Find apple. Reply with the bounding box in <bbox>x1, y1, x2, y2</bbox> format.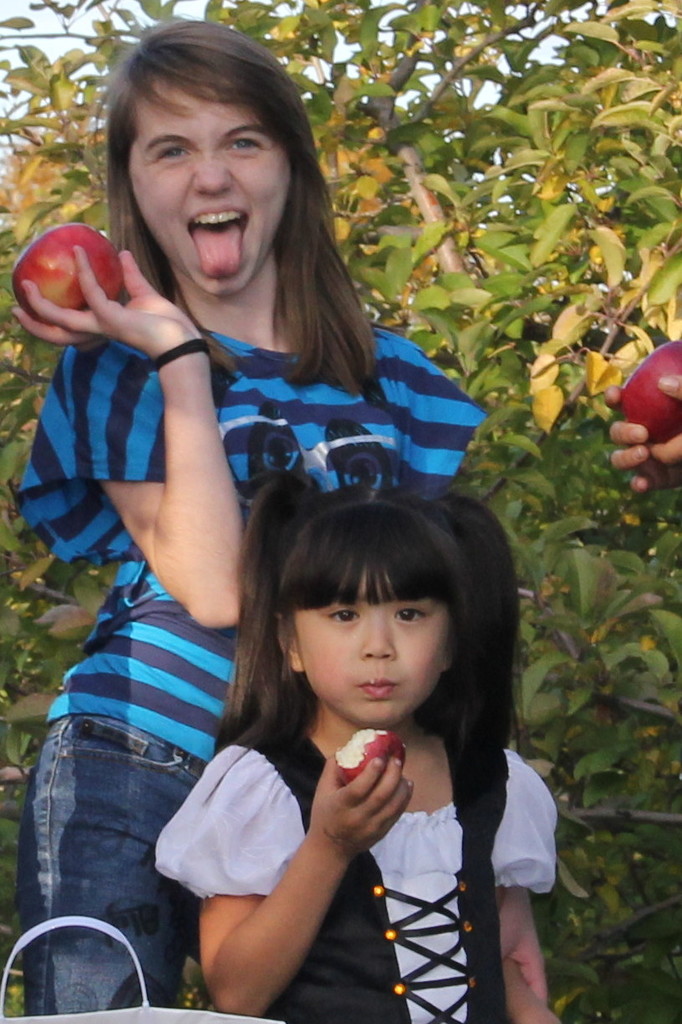
<bbox>8, 217, 125, 318</bbox>.
